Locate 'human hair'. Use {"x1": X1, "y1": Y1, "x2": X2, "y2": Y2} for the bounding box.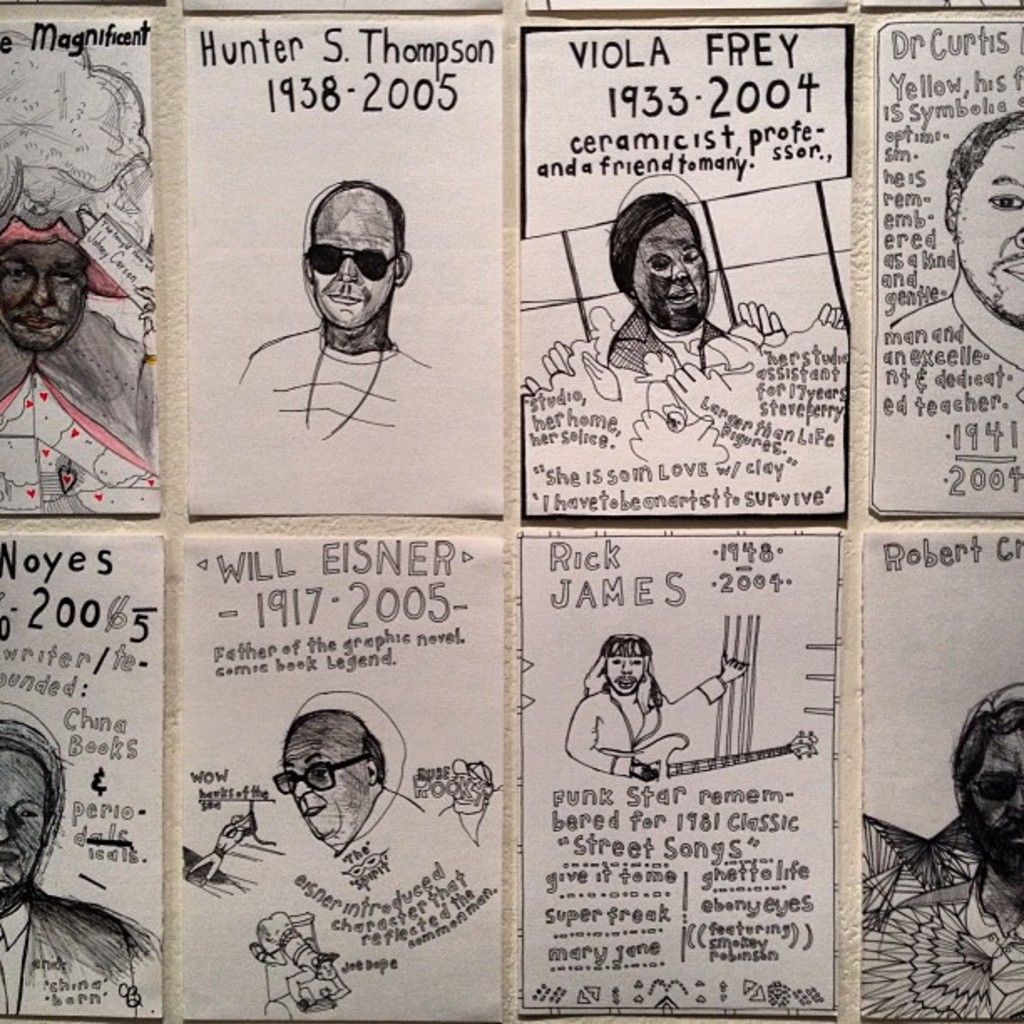
{"x1": 947, "y1": 110, "x2": 1022, "y2": 194}.
